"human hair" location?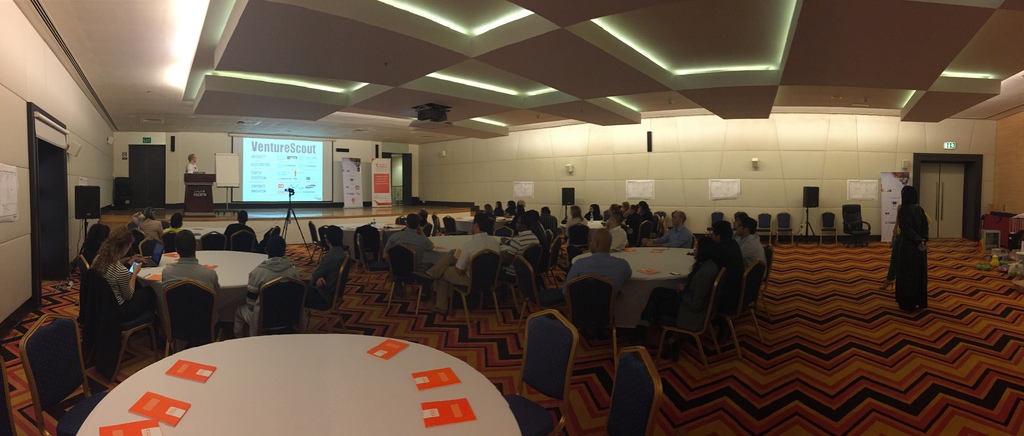
732, 210, 748, 219
